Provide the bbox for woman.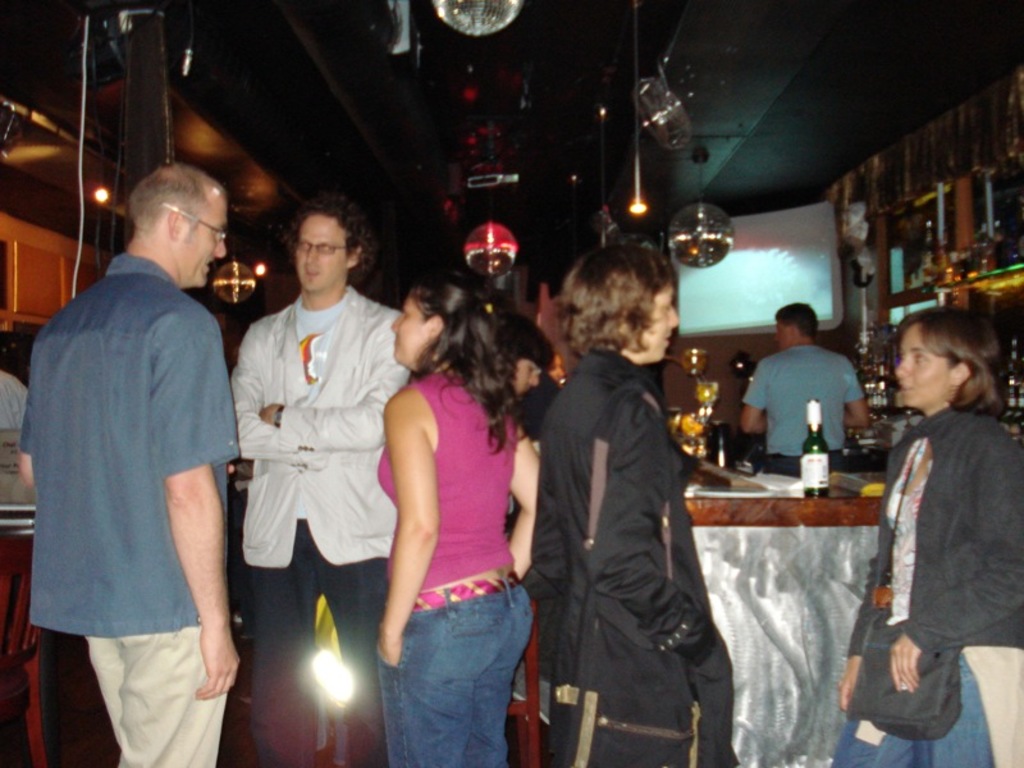
Rect(850, 266, 1016, 767).
